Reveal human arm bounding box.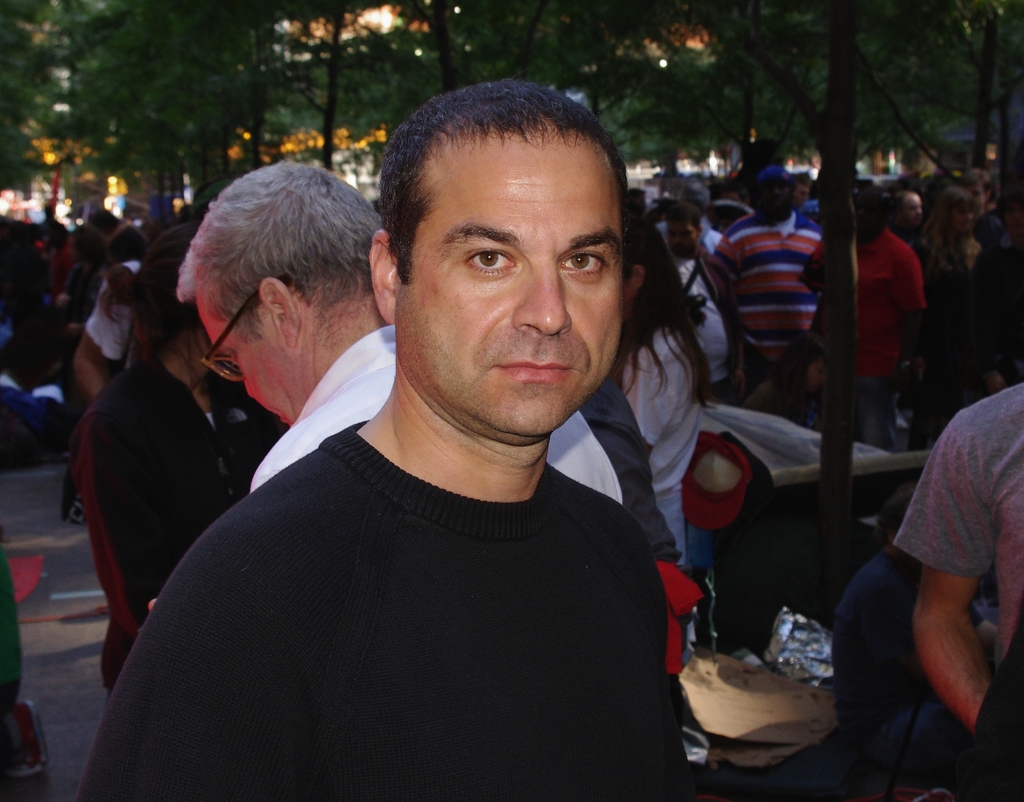
Revealed: 890/226/947/341.
